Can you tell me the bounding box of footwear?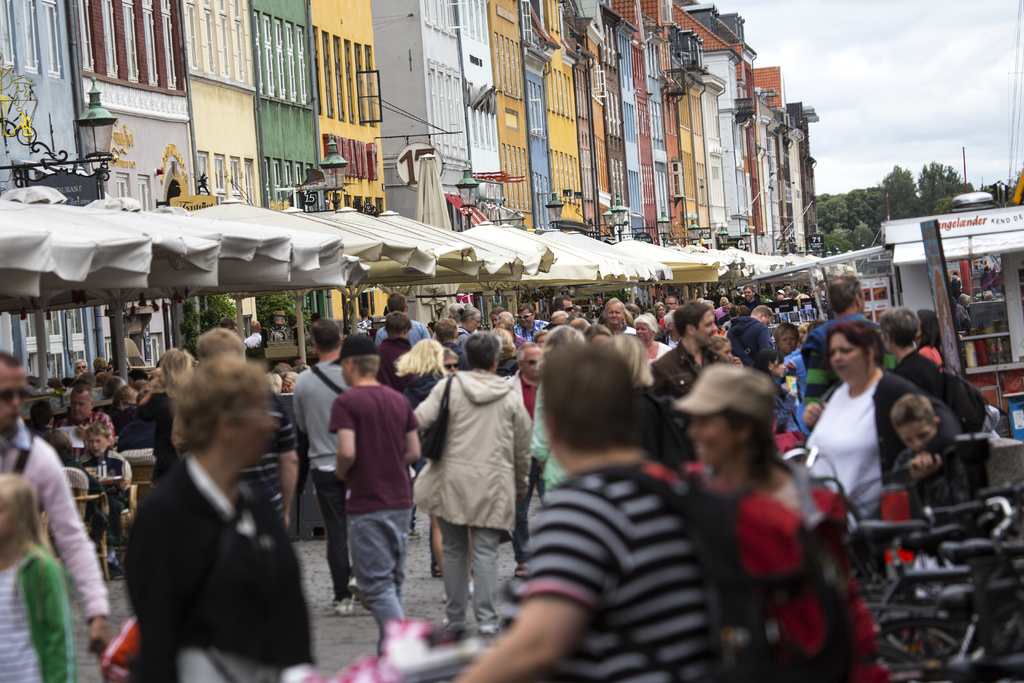
box=[346, 574, 365, 604].
